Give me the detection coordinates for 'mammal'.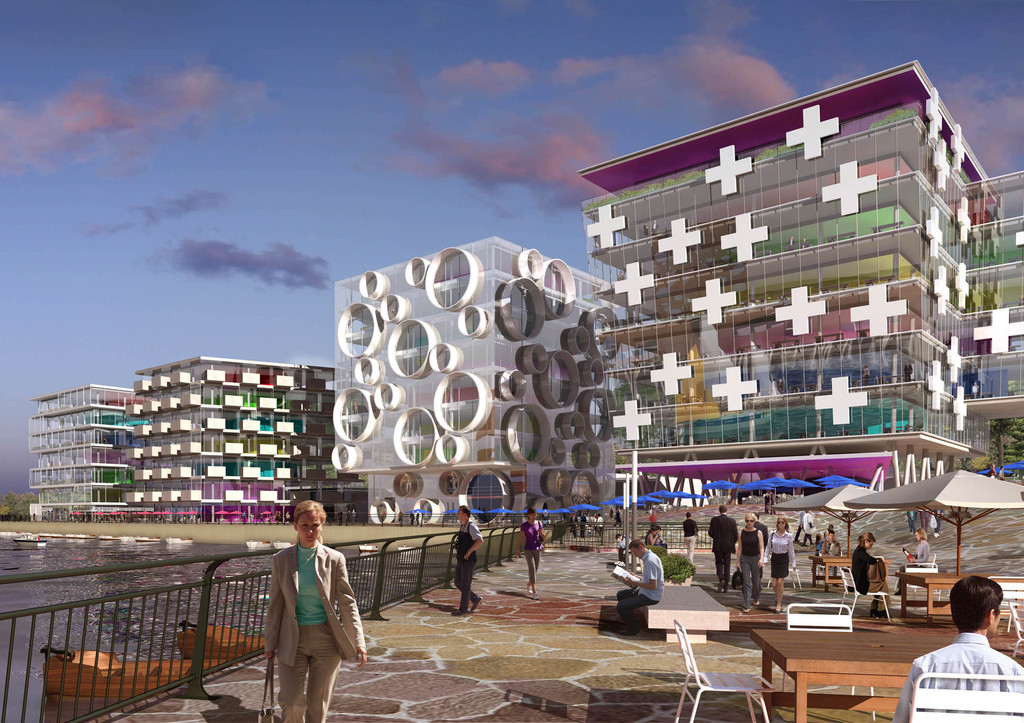
657/523/666/548.
